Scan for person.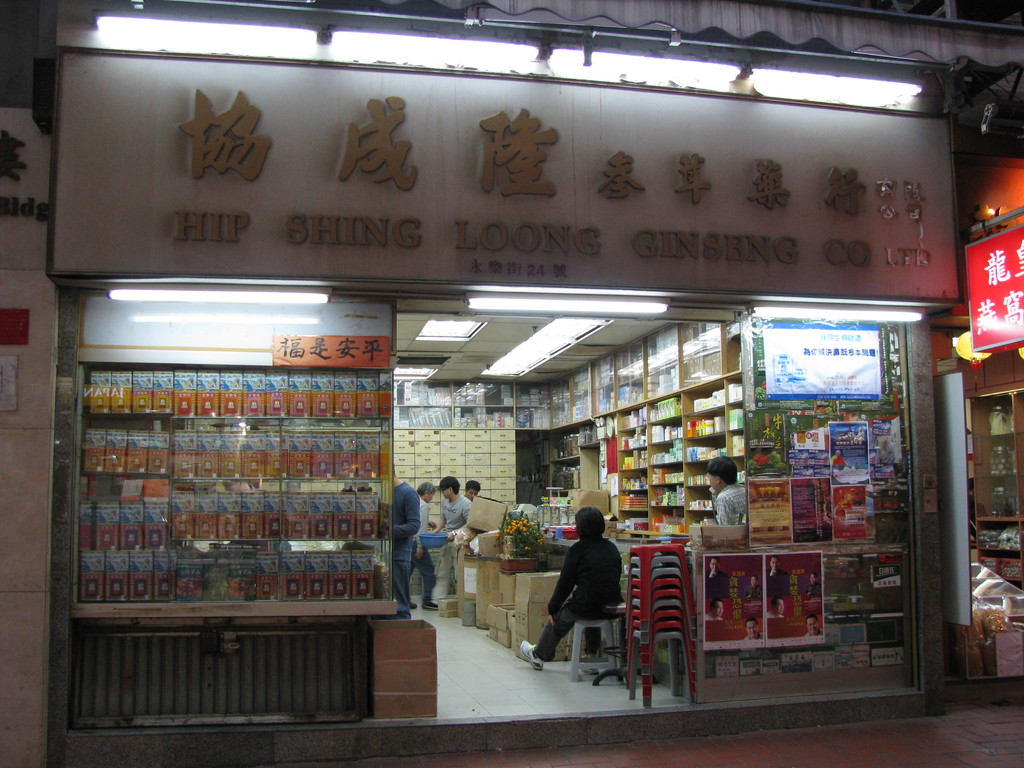
Scan result: x1=391, y1=467, x2=417, y2=616.
